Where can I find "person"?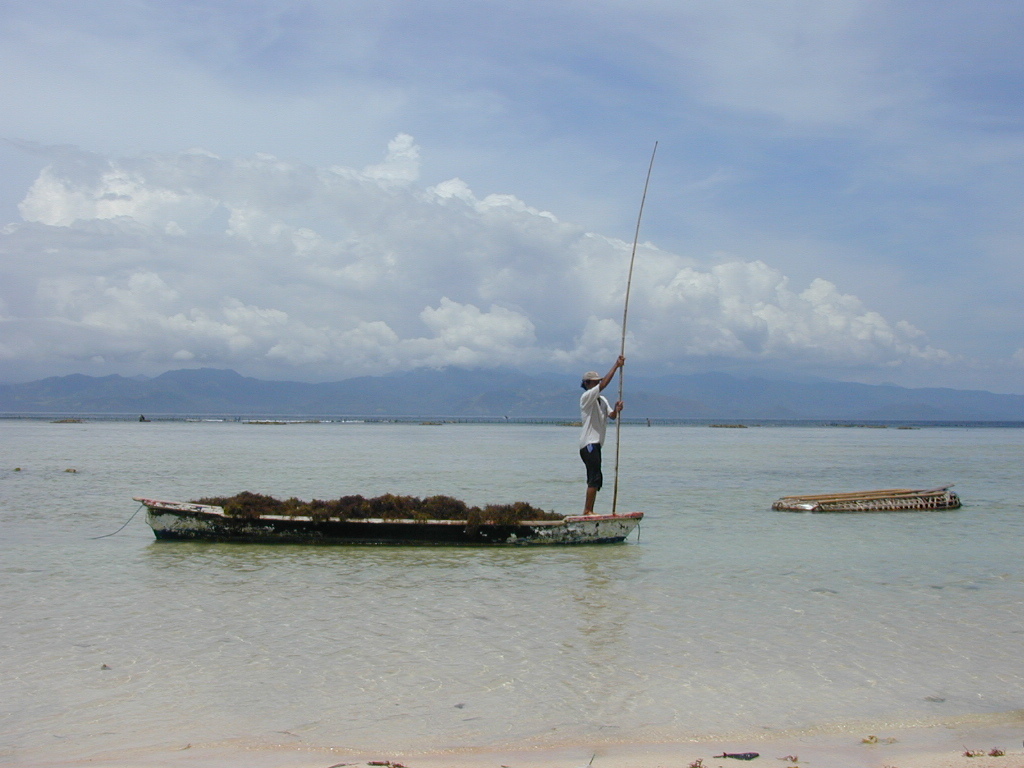
You can find it at pyautogui.locateOnScreen(565, 347, 627, 524).
